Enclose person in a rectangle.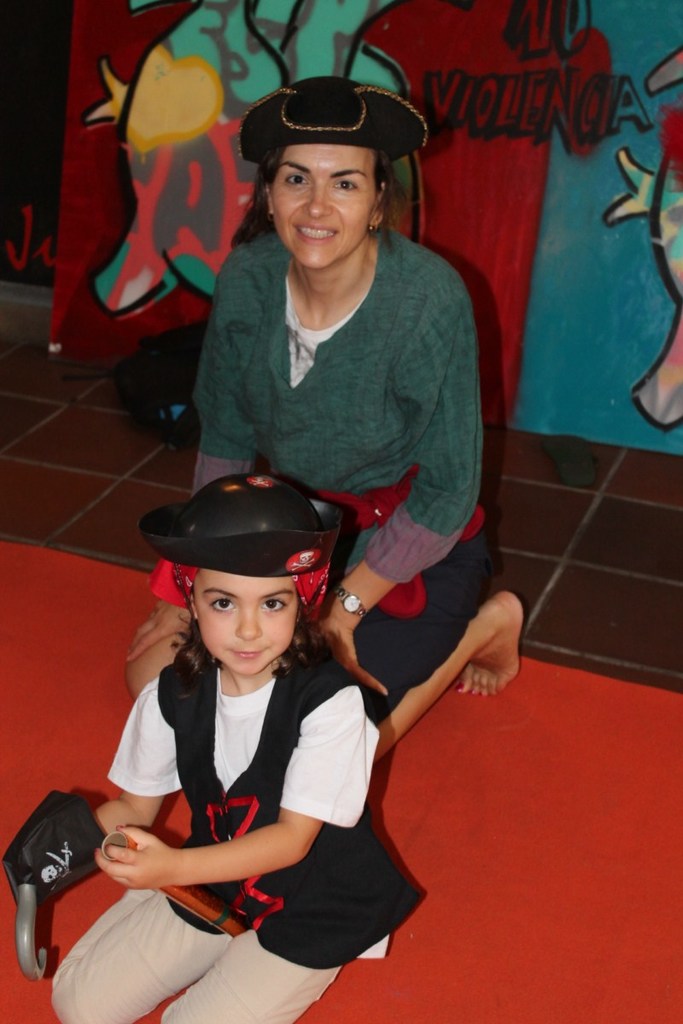
125 67 530 769.
